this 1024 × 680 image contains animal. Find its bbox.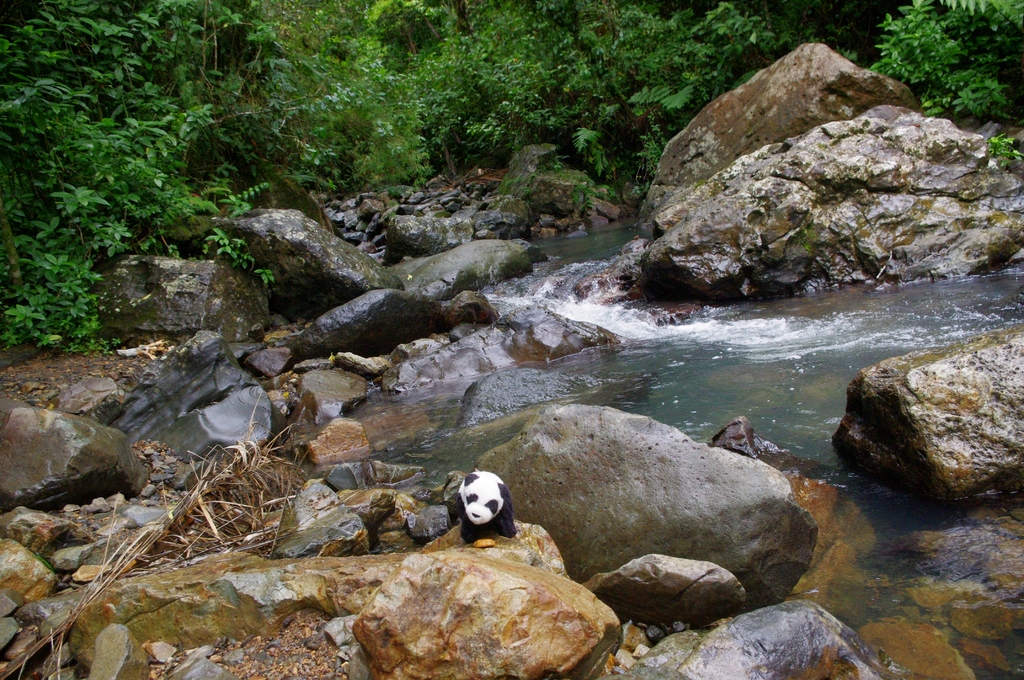
locate(445, 473, 518, 545).
